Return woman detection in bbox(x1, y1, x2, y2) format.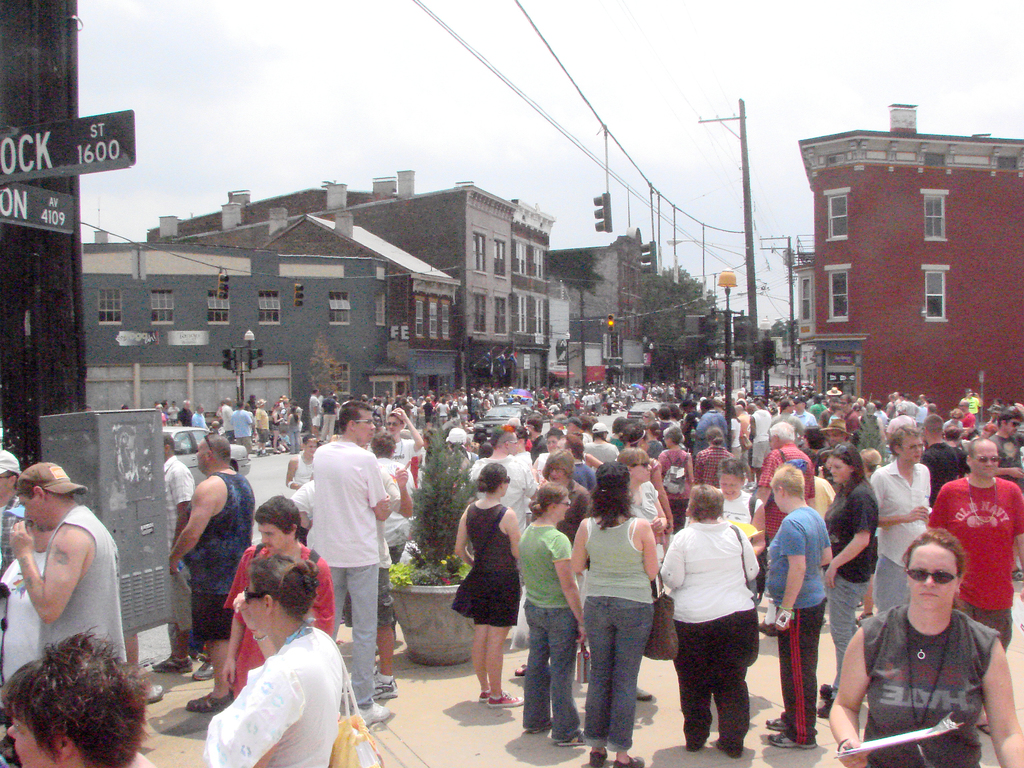
bbox(620, 445, 669, 701).
